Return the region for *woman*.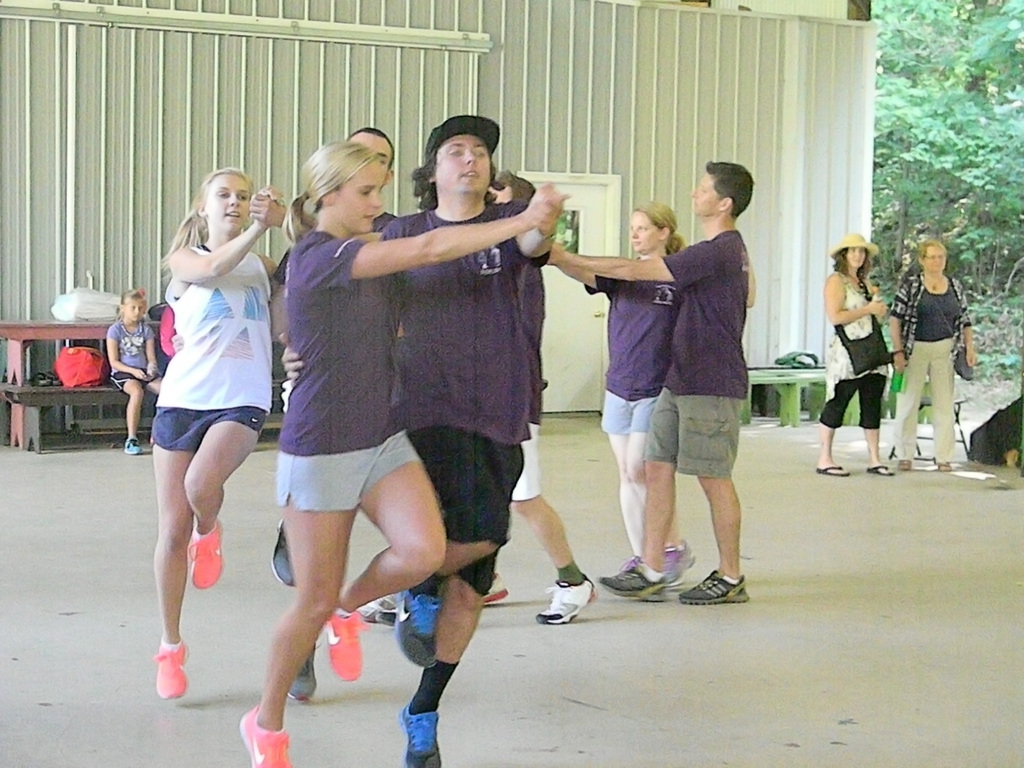
<box>810,236,896,484</box>.
